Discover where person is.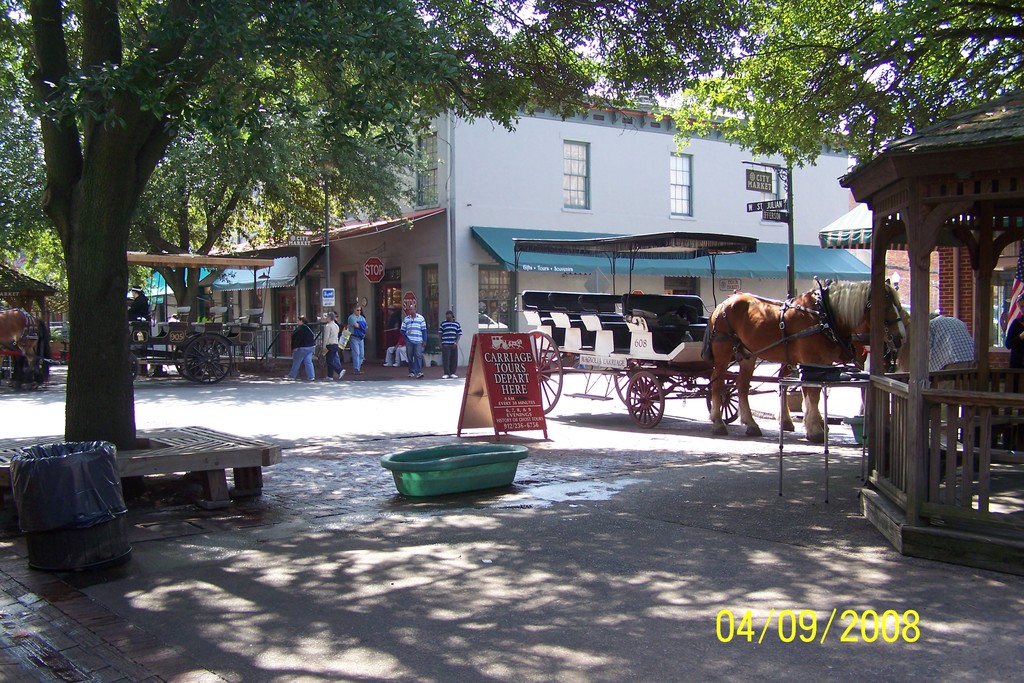
Discovered at x1=285, y1=315, x2=323, y2=386.
